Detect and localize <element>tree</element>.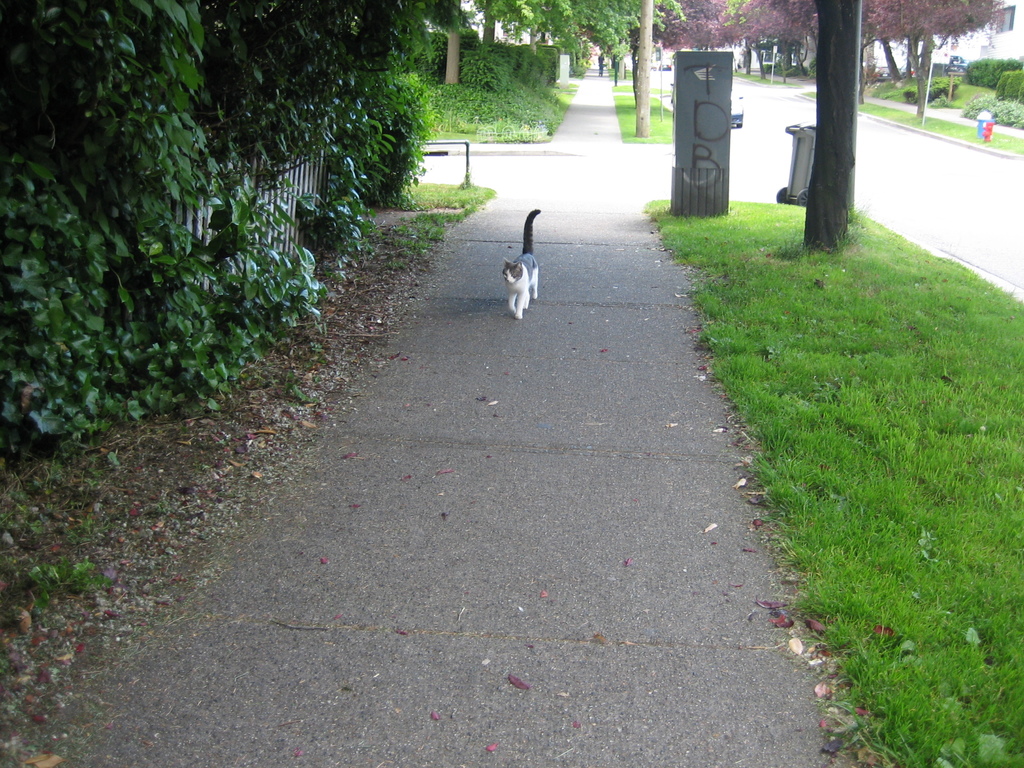
Localized at rect(399, 0, 646, 84).
